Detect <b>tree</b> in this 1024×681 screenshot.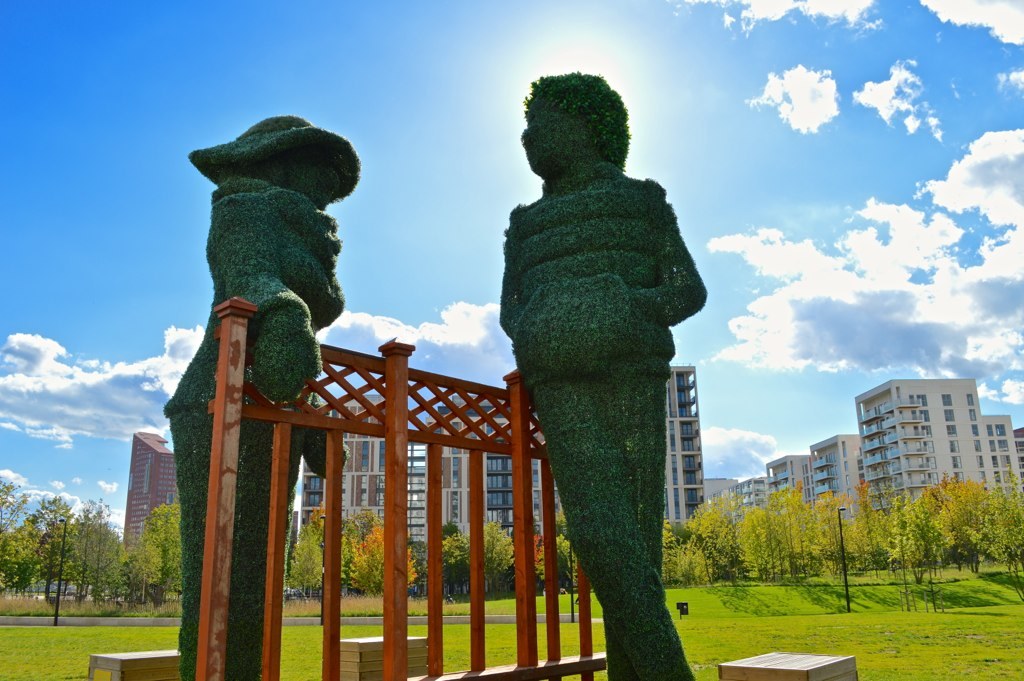
Detection: pyautogui.locateOnScreen(553, 505, 569, 541).
